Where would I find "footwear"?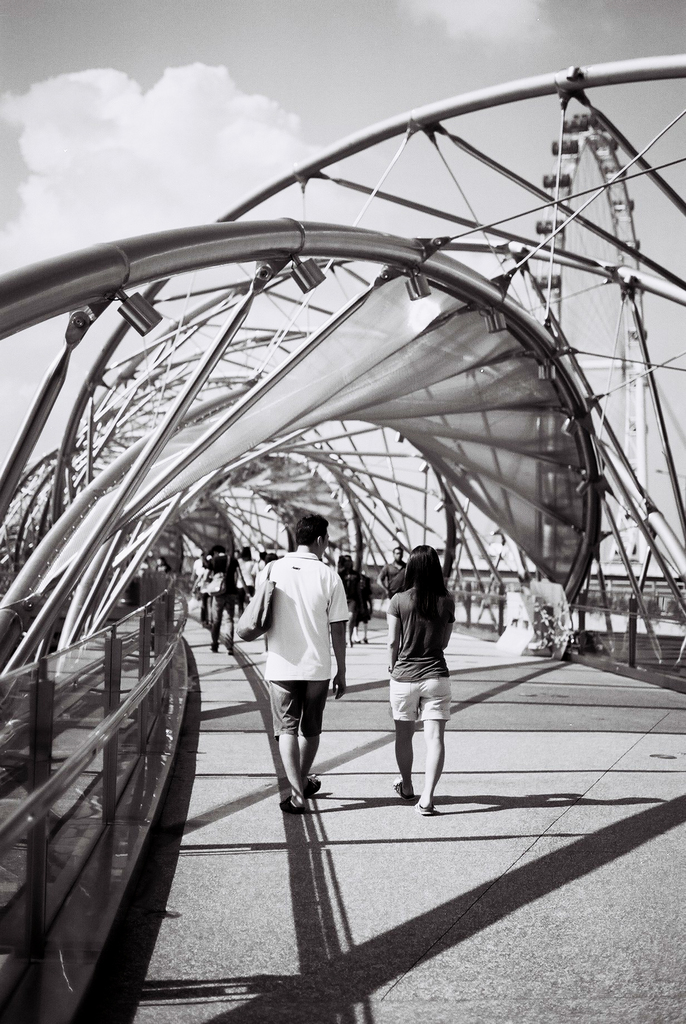
At bbox(278, 795, 304, 812).
